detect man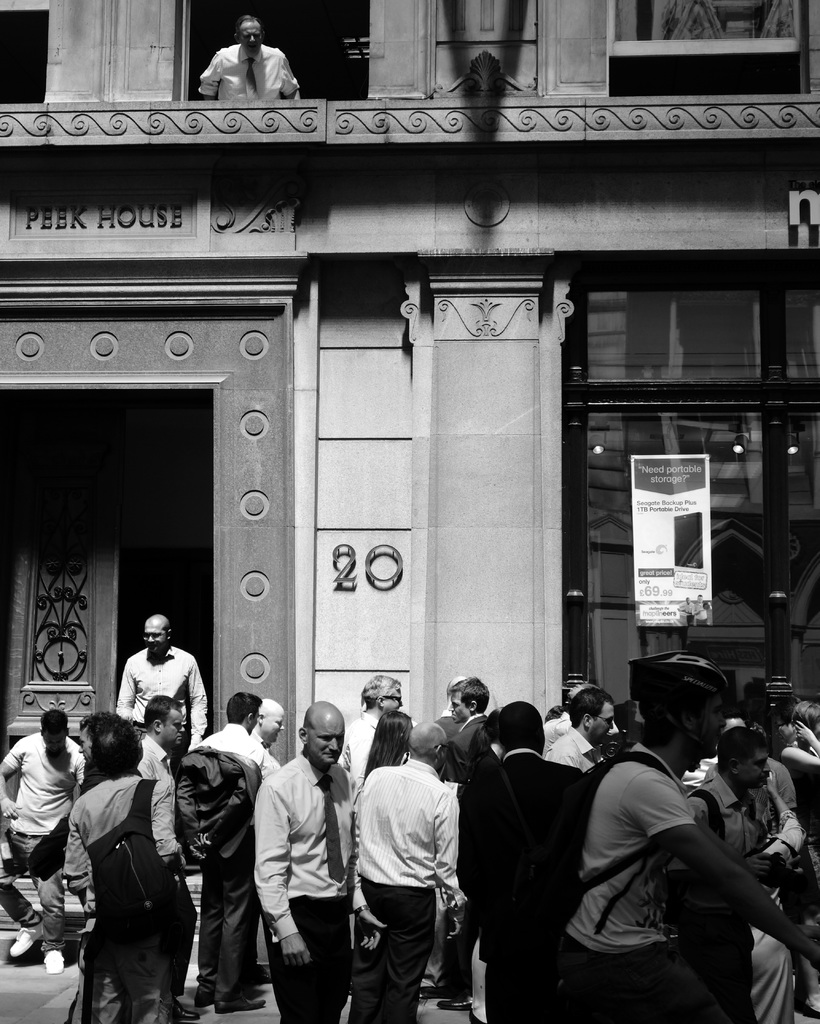
crop(253, 703, 351, 1023)
